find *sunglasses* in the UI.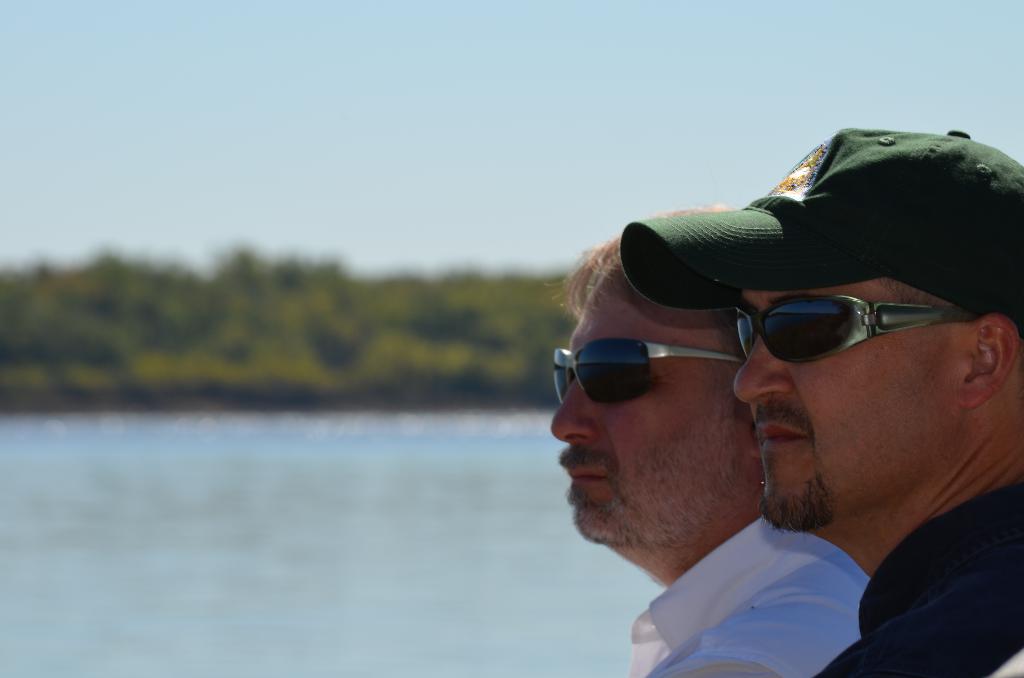
UI element at select_region(734, 297, 979, 372).
